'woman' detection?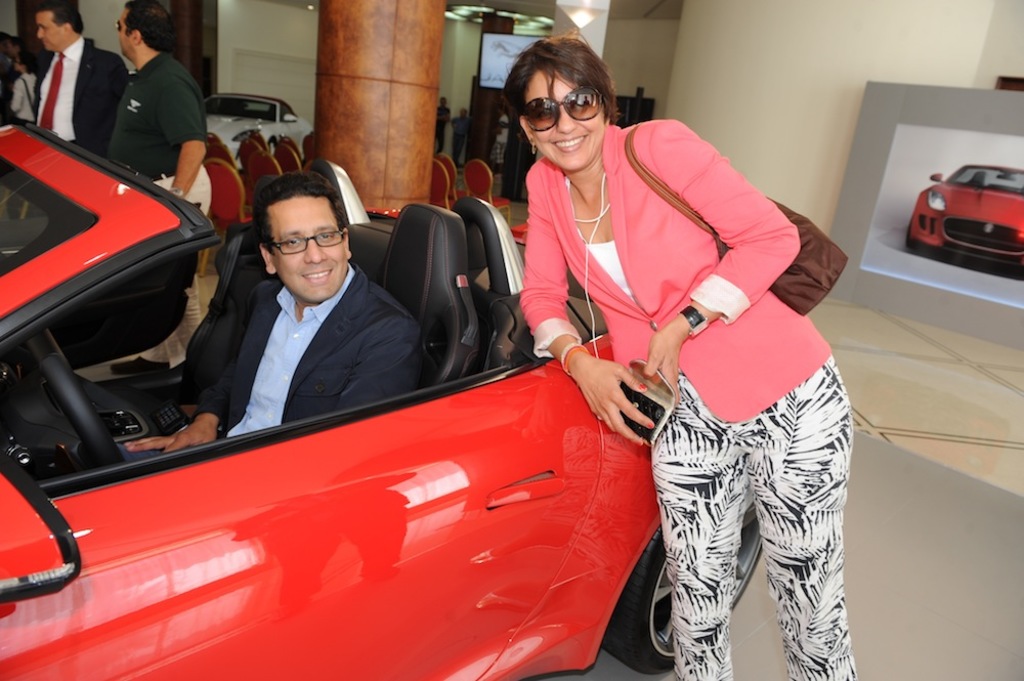
493/36/800/663
